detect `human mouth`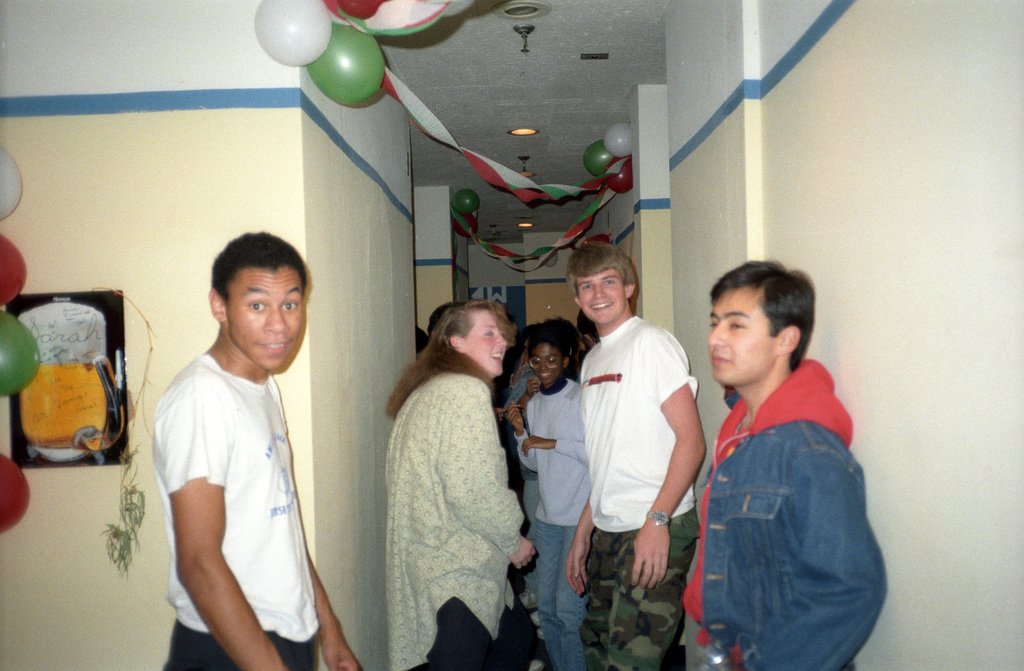
bbox(589, 297, 615, 313)
